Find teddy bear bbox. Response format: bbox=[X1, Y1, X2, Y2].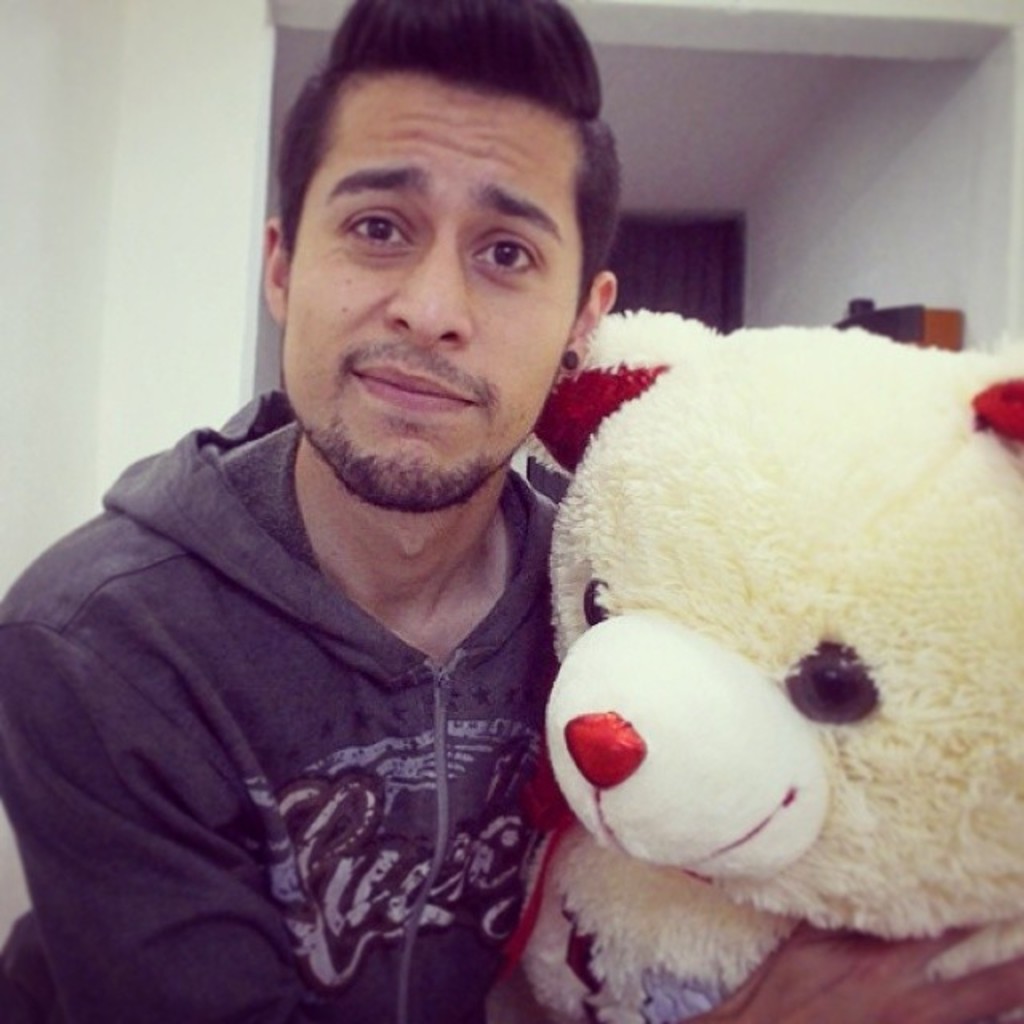
bbox=[520, 309, 1022, 1022].
